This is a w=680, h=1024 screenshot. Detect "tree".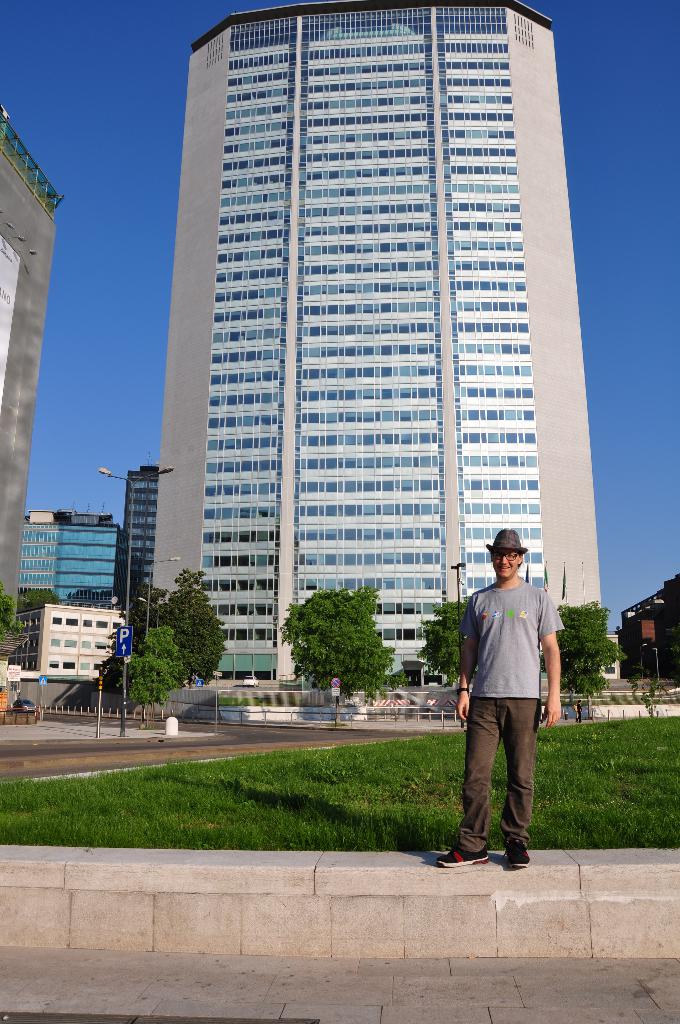
box=[417, 596, 469, 687].
